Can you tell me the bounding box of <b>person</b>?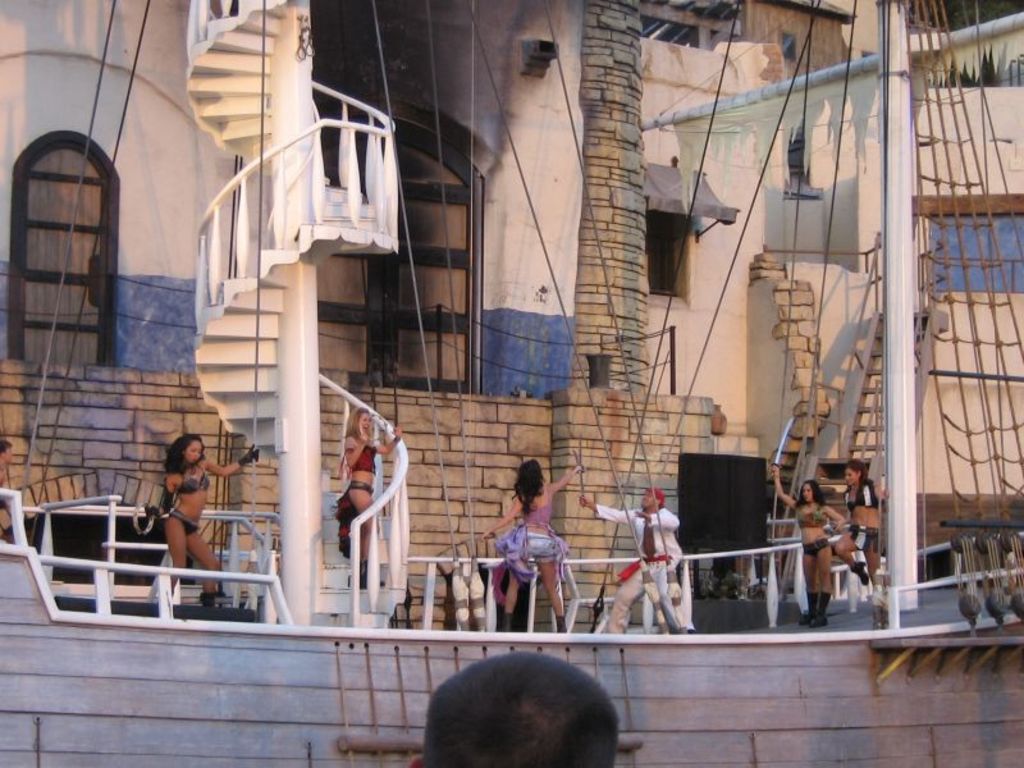
Rect(767, 461, 846, 628).
